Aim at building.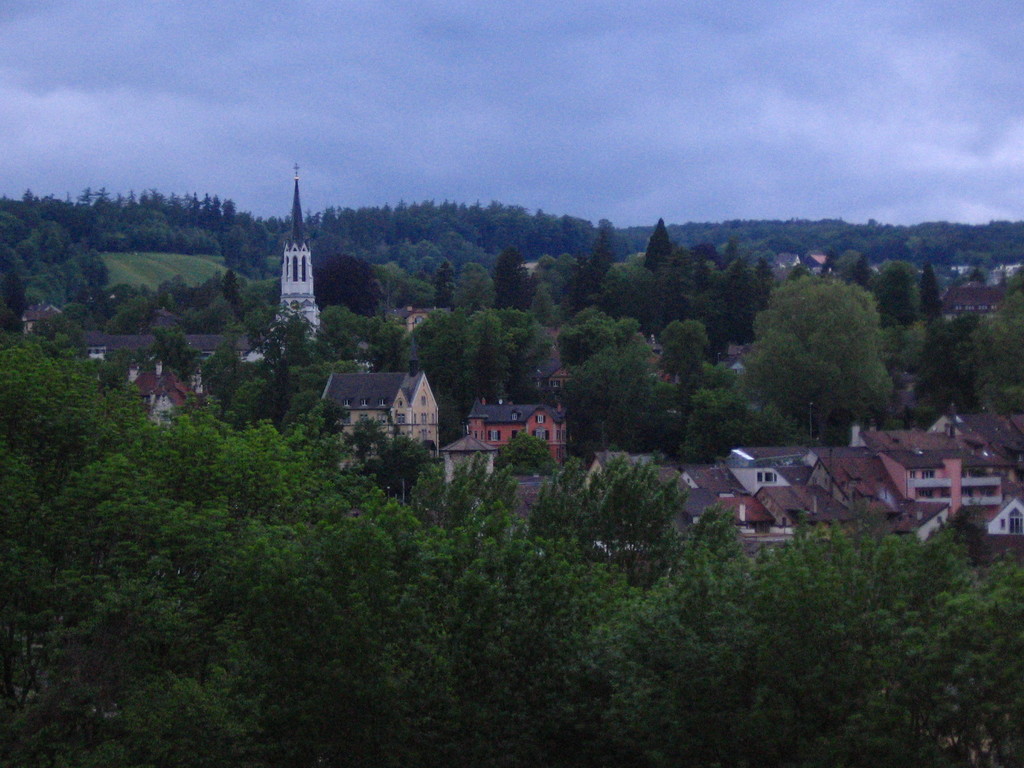
Aimed at x1=470, y1=403, x2=565, y2=462.
